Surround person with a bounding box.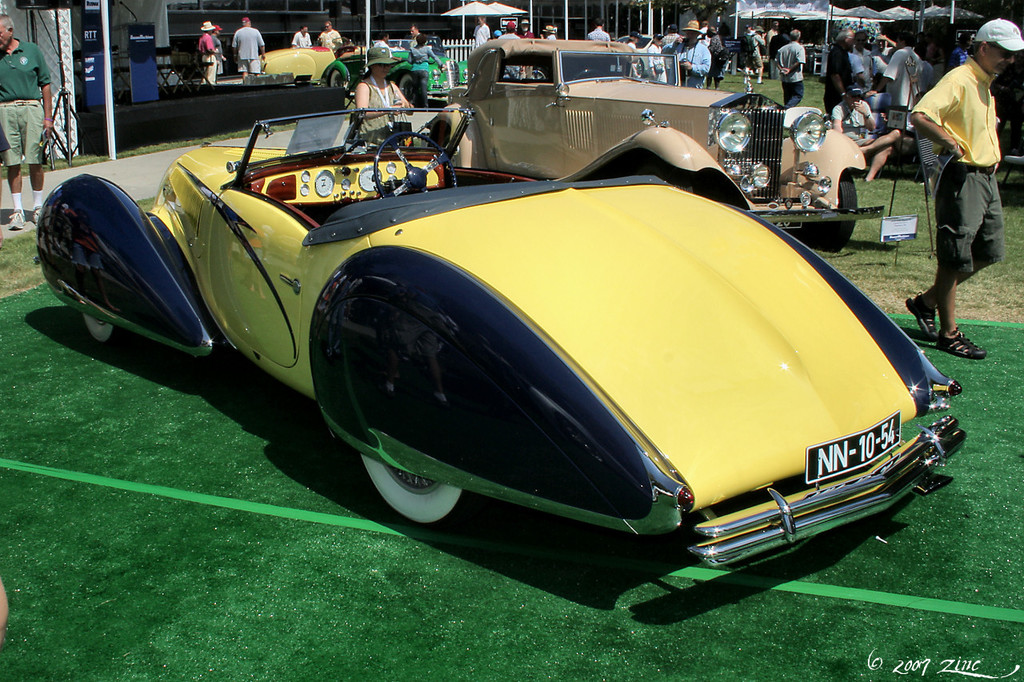
<box>470,14,488,56</box>.
